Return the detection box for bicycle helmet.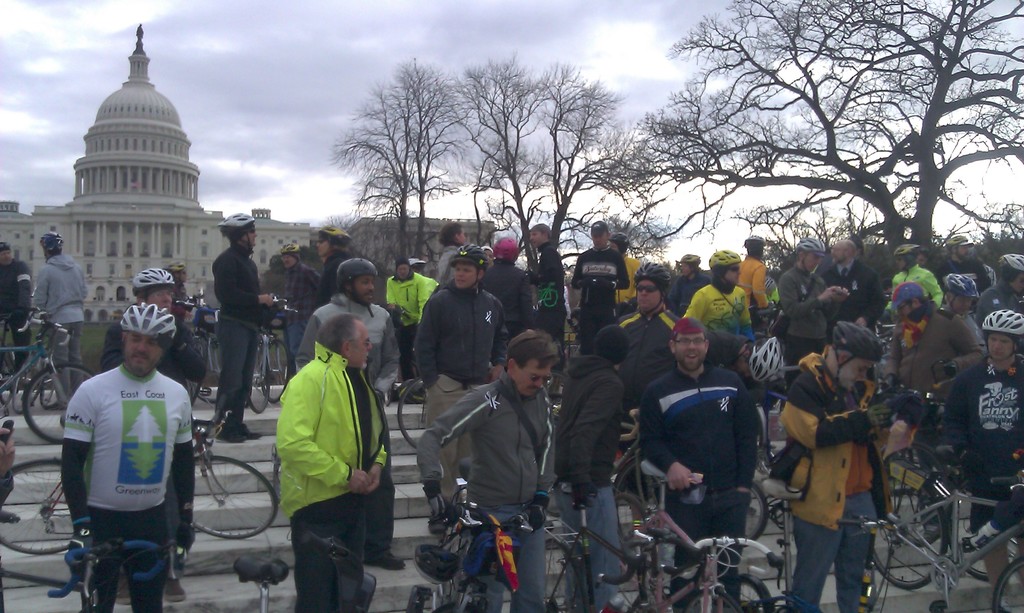
bbox(980, 301, 1023, 338).
